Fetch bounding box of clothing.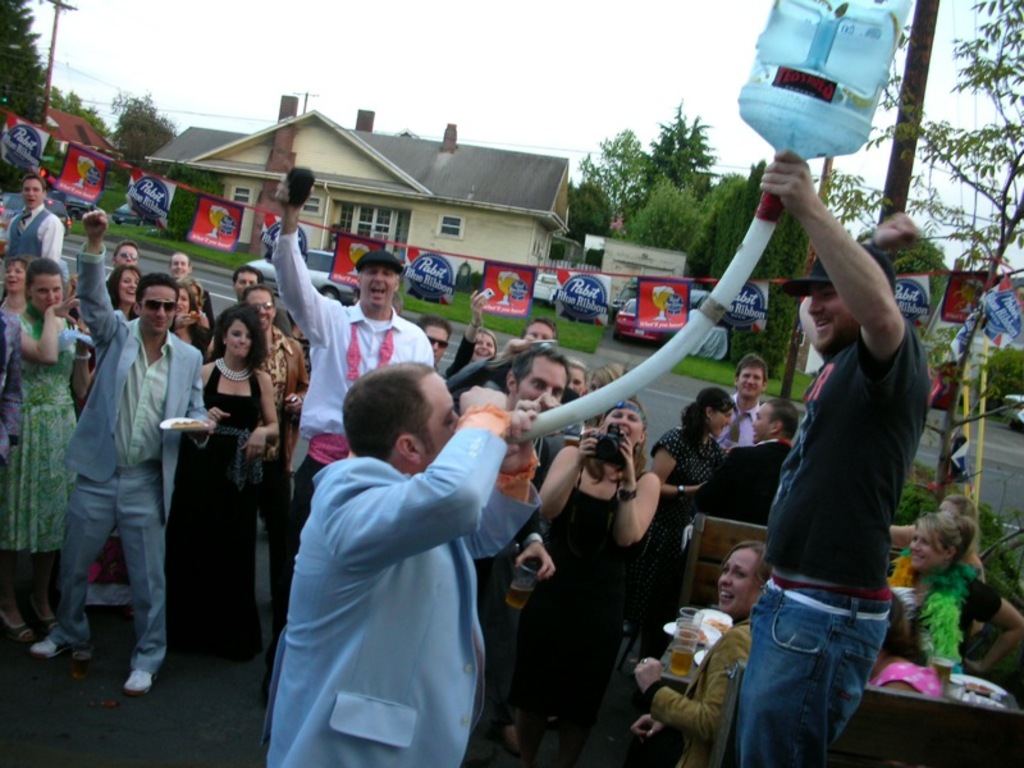
Bbox: rect(652, 631, 758, 756).
